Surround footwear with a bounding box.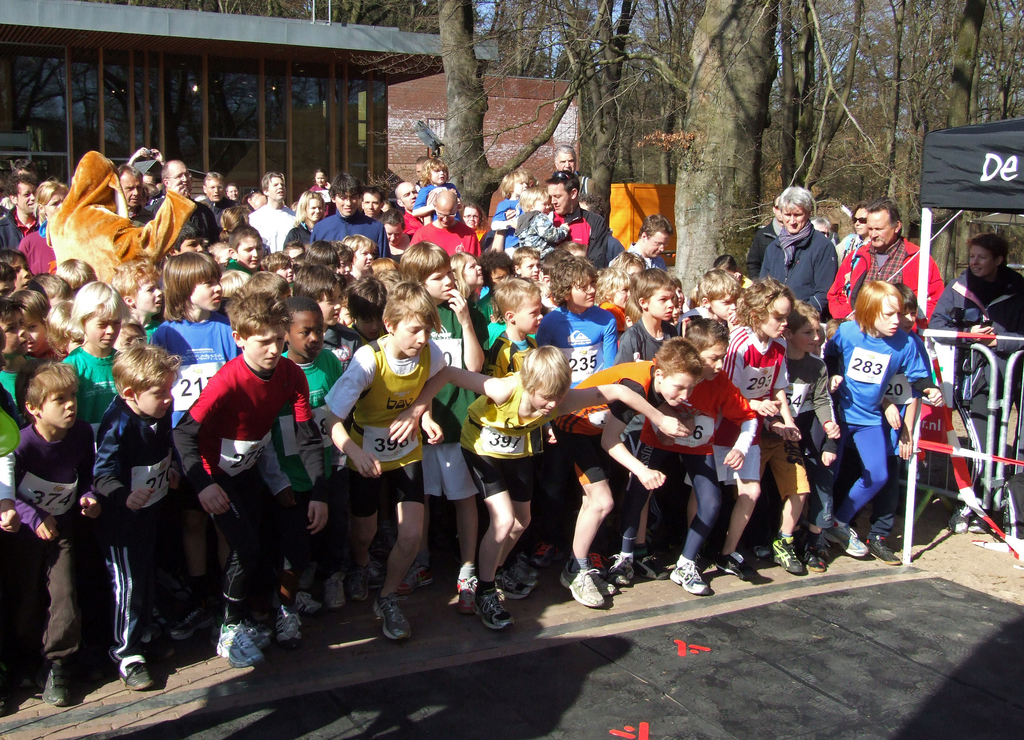
crop(400, 564, 433, 593).
